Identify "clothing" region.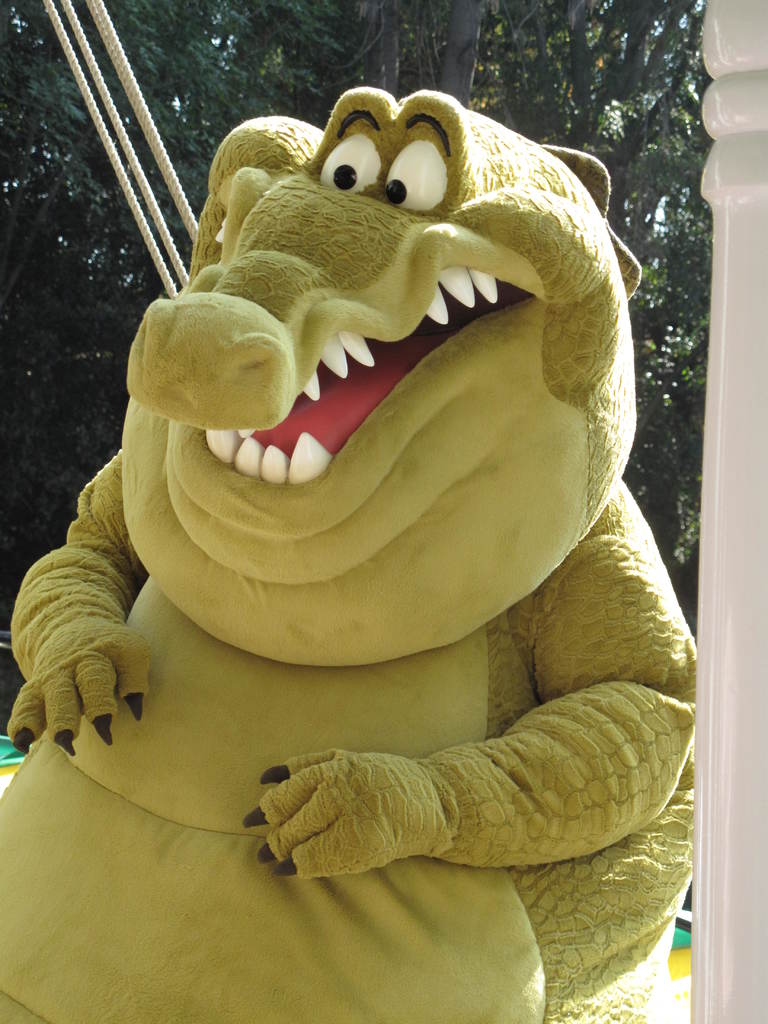
Region: bbox=(0, 93, 693, 1017).
